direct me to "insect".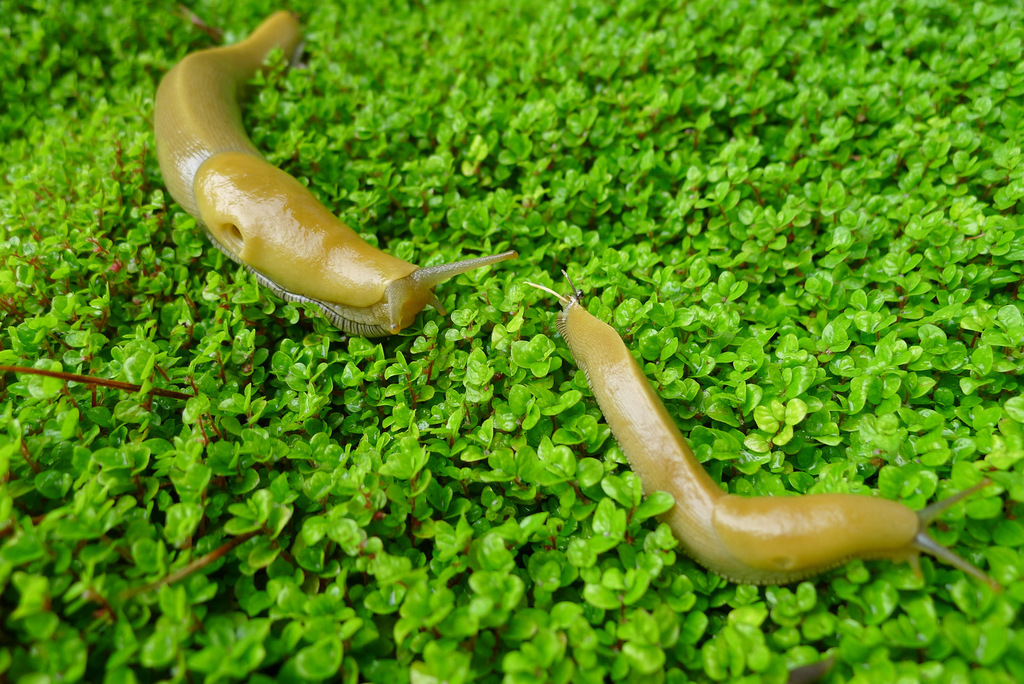
Direction: box(519, 273, 1009, 586).
